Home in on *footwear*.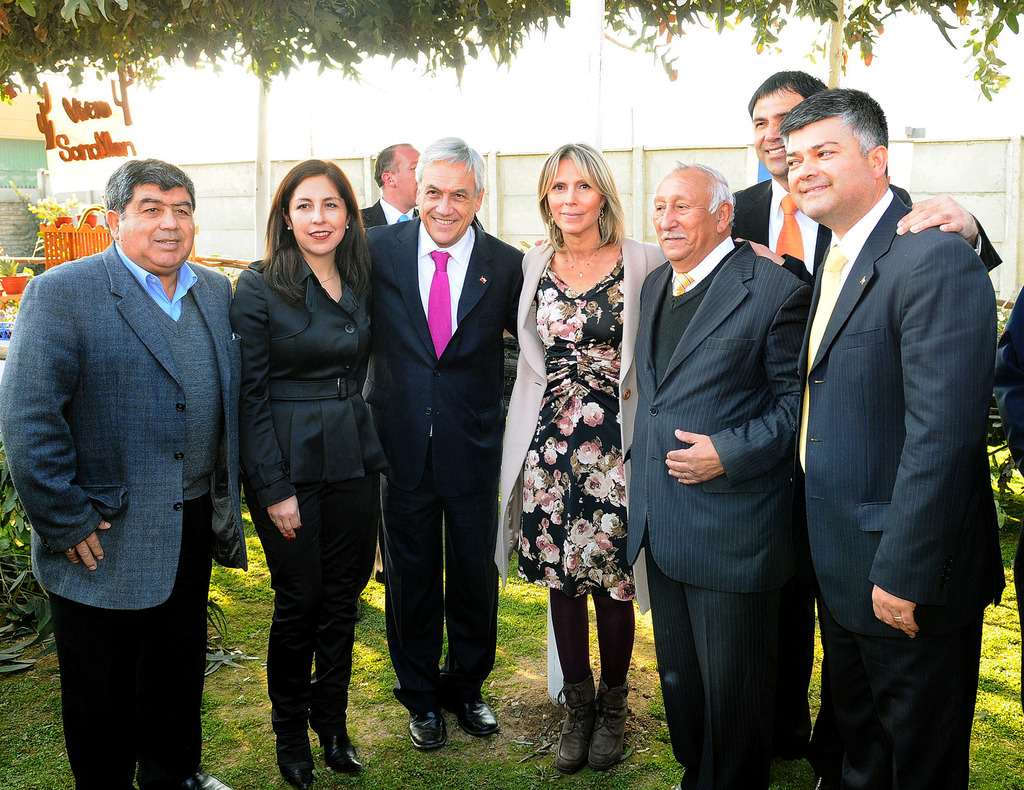
Homed in at locate(560, 684, 643, 780).
